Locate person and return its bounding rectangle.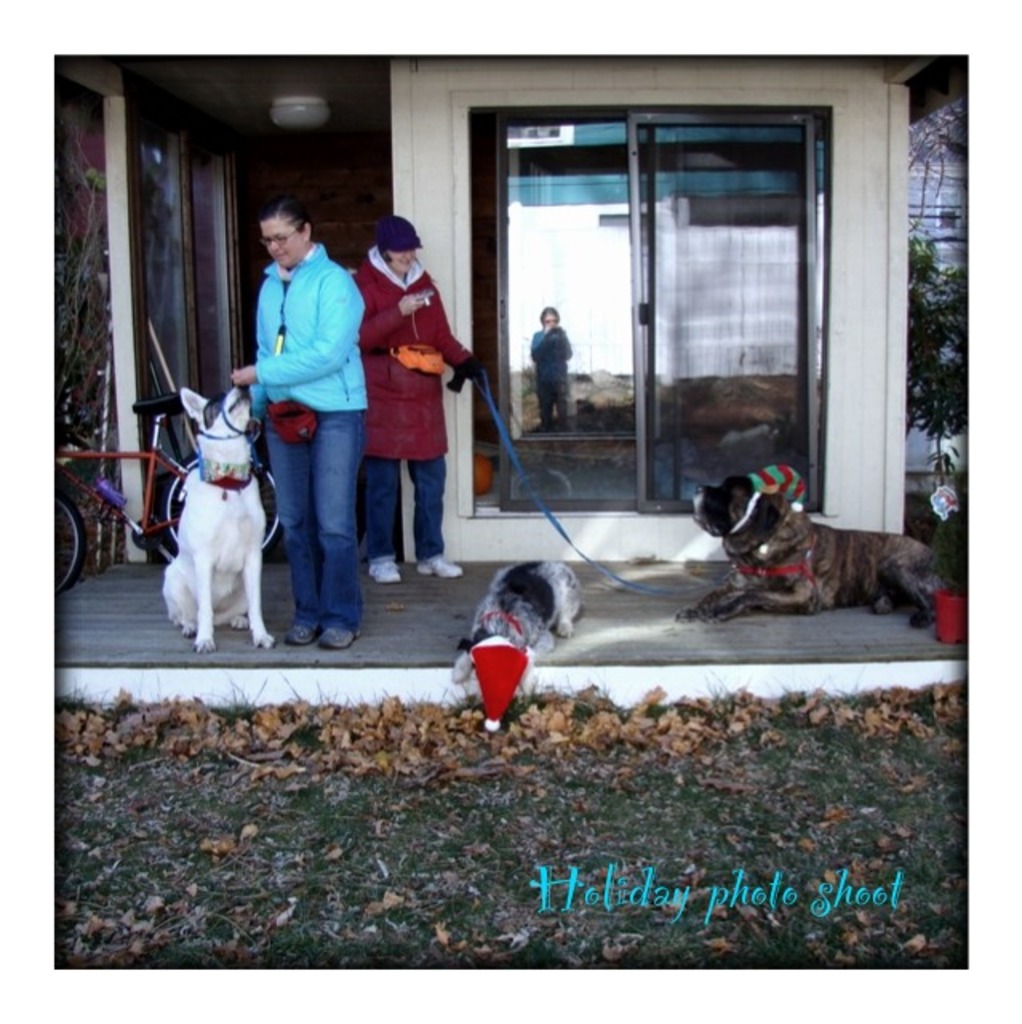
227:192:358:637.
